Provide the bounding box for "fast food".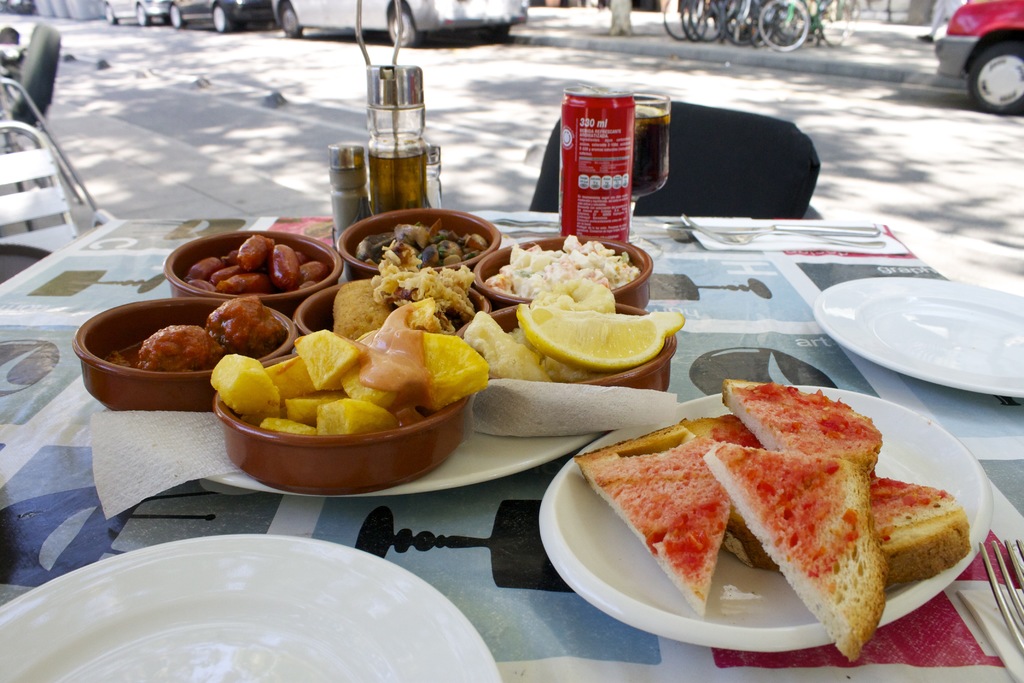
724, 379, 886, 473.
